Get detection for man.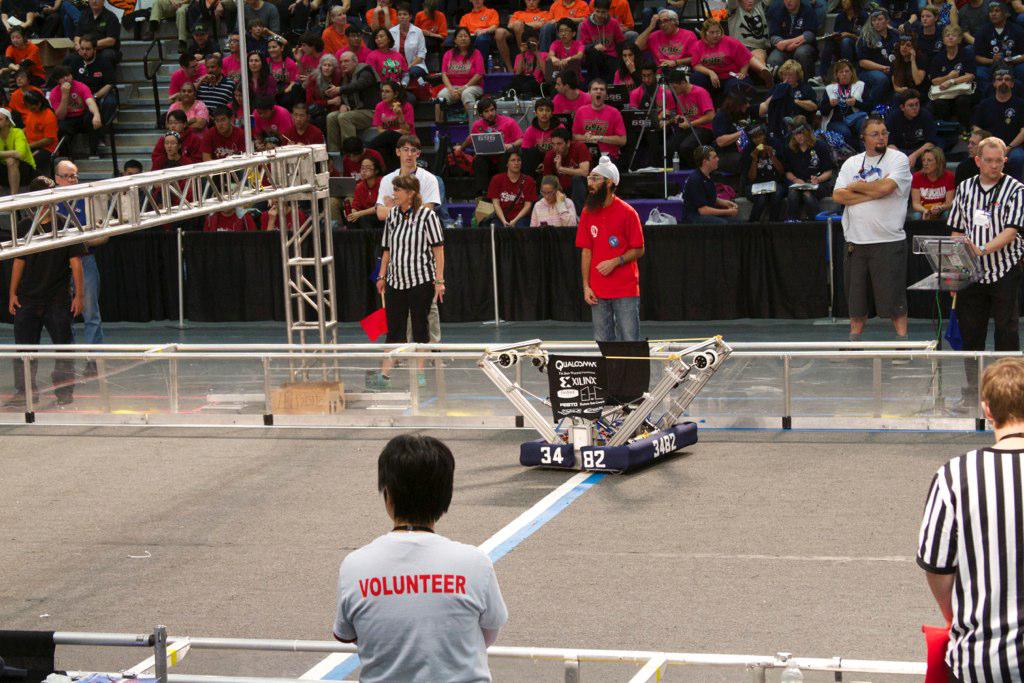
Detection: crop(678, 147, 747, 226).
